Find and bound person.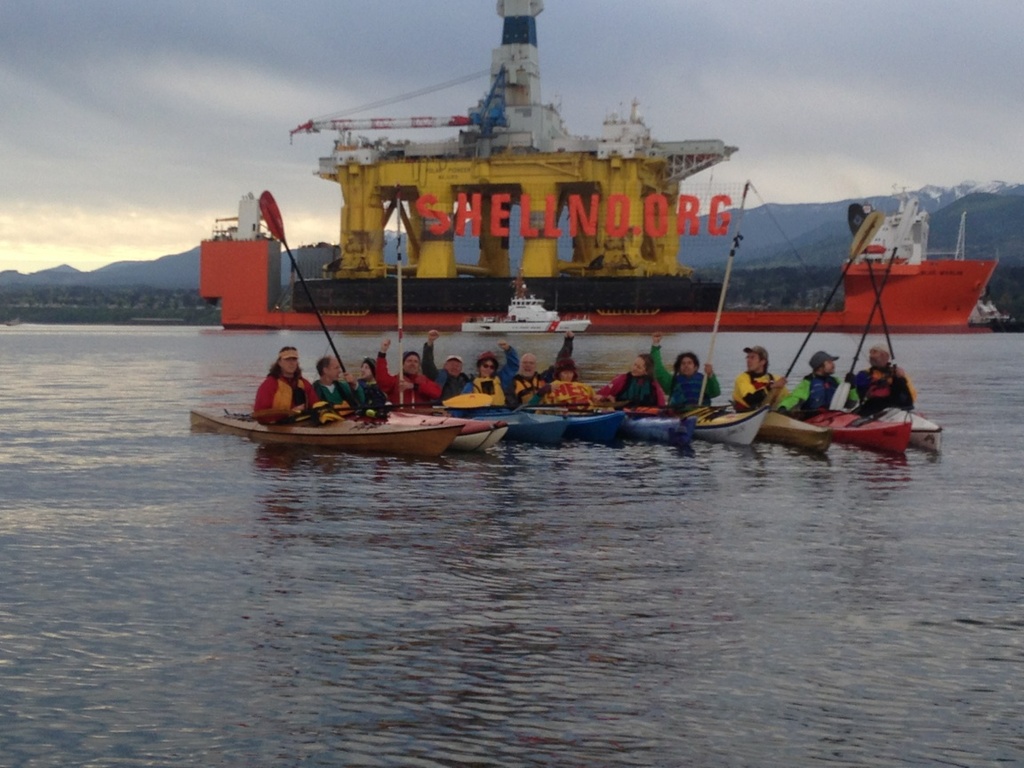
Bound: l=541, t=346, r=604, b=409.
